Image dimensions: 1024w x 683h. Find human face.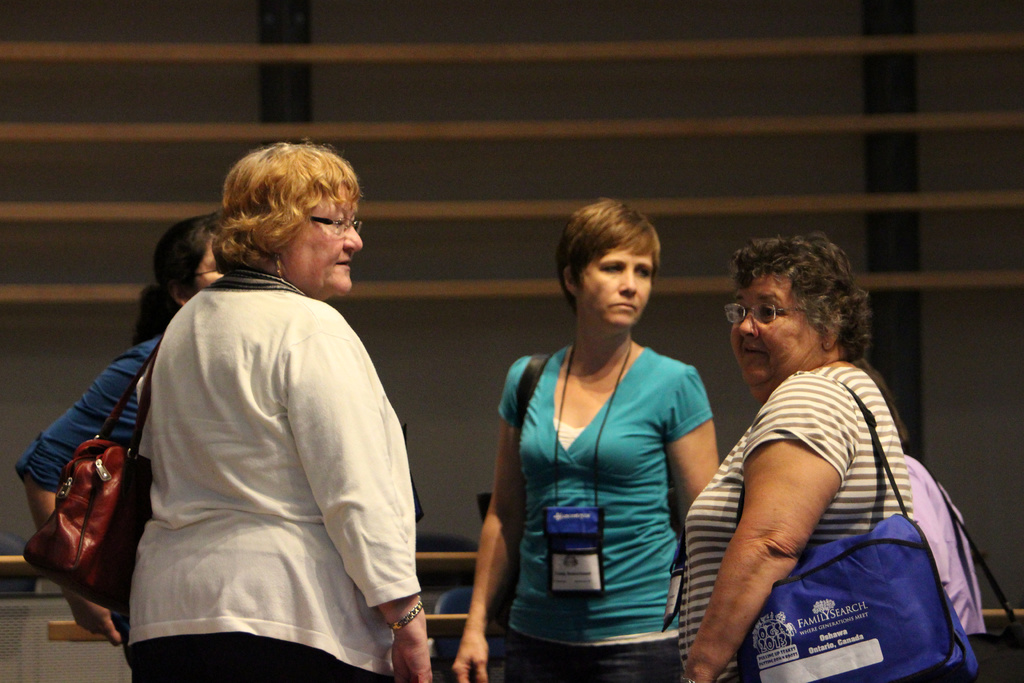
580 247 654 324.
